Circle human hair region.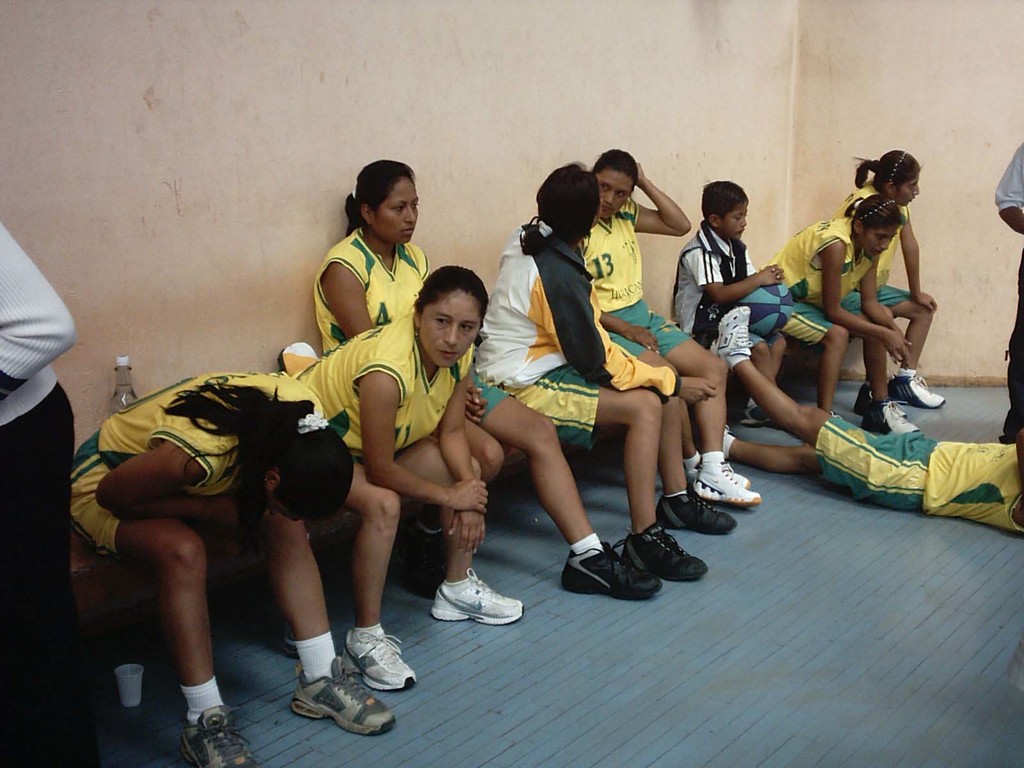
Region: <region>844, 192, 908, 227</region>.
